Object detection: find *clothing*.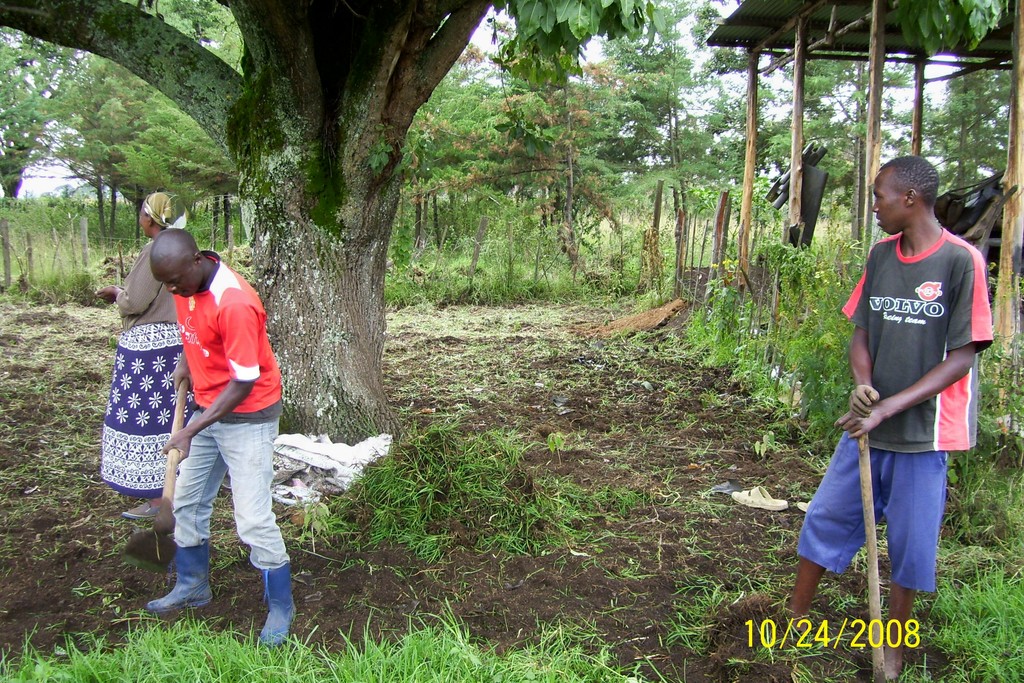
(159, 247, 282, 618).
